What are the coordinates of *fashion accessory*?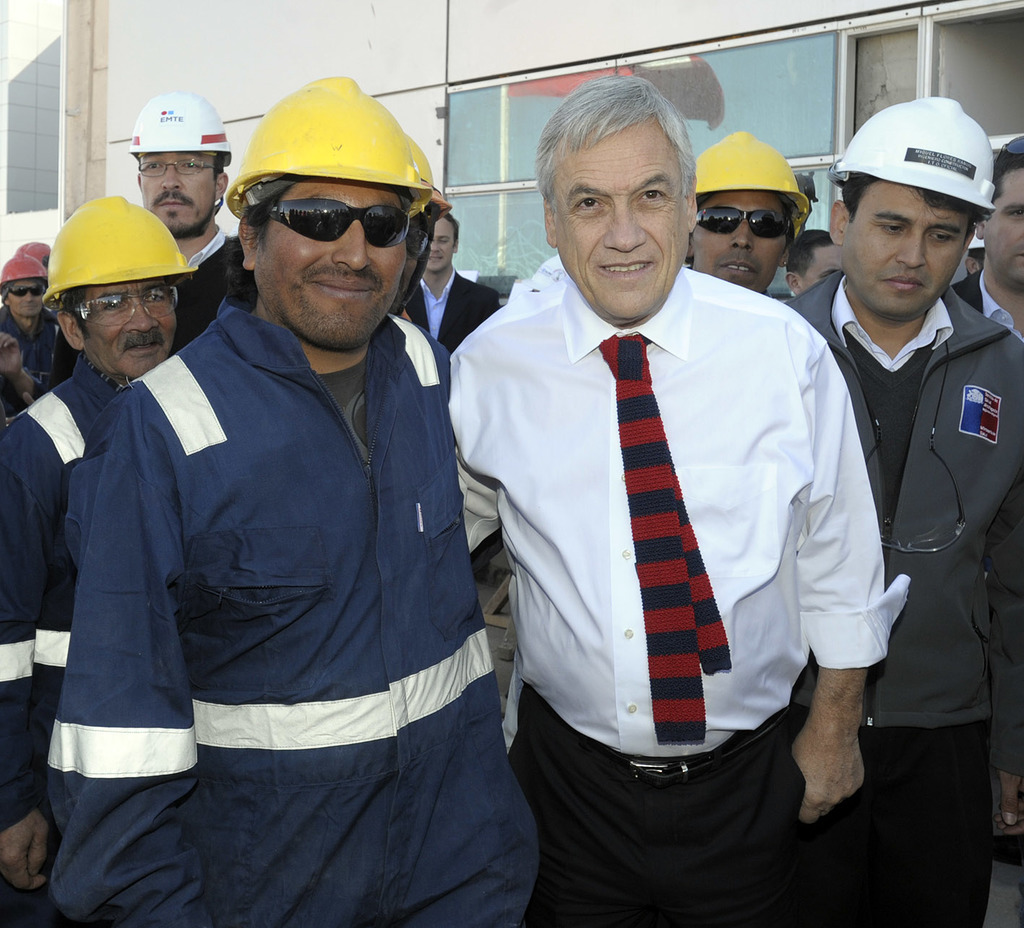
{"x1": 253, "y1": 194, "x2": 410, "y2": 250}.
